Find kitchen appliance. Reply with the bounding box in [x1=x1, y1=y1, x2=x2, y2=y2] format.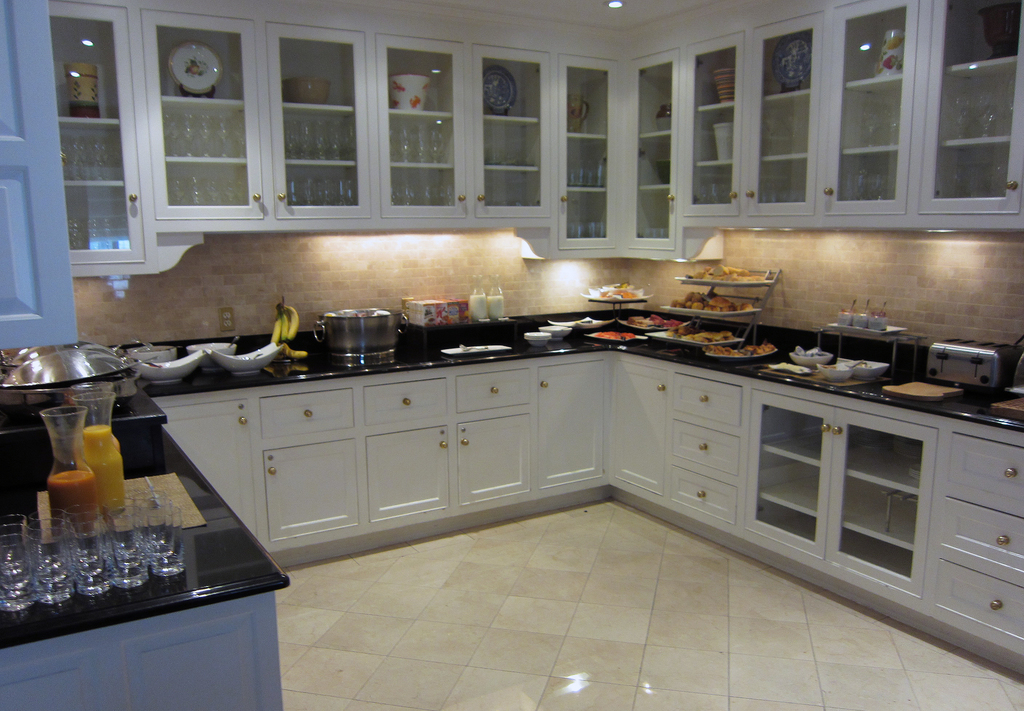
[x1=481, y1=67, x2=520, y2=112].
